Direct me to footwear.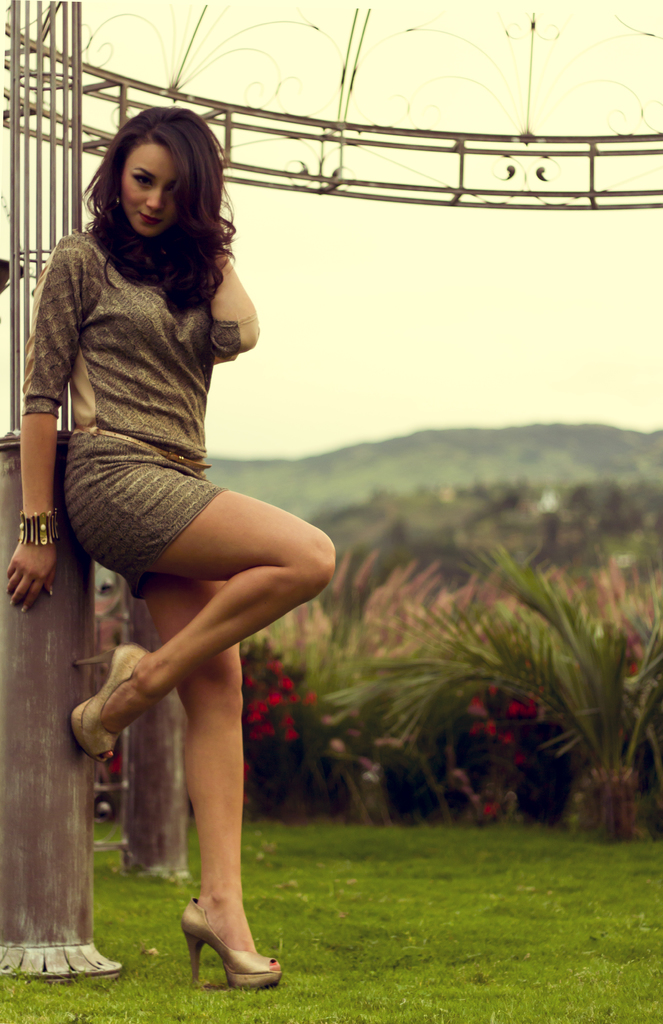
Direction: pyautogui.locateOnScreen(74, 643, 163, 762).
